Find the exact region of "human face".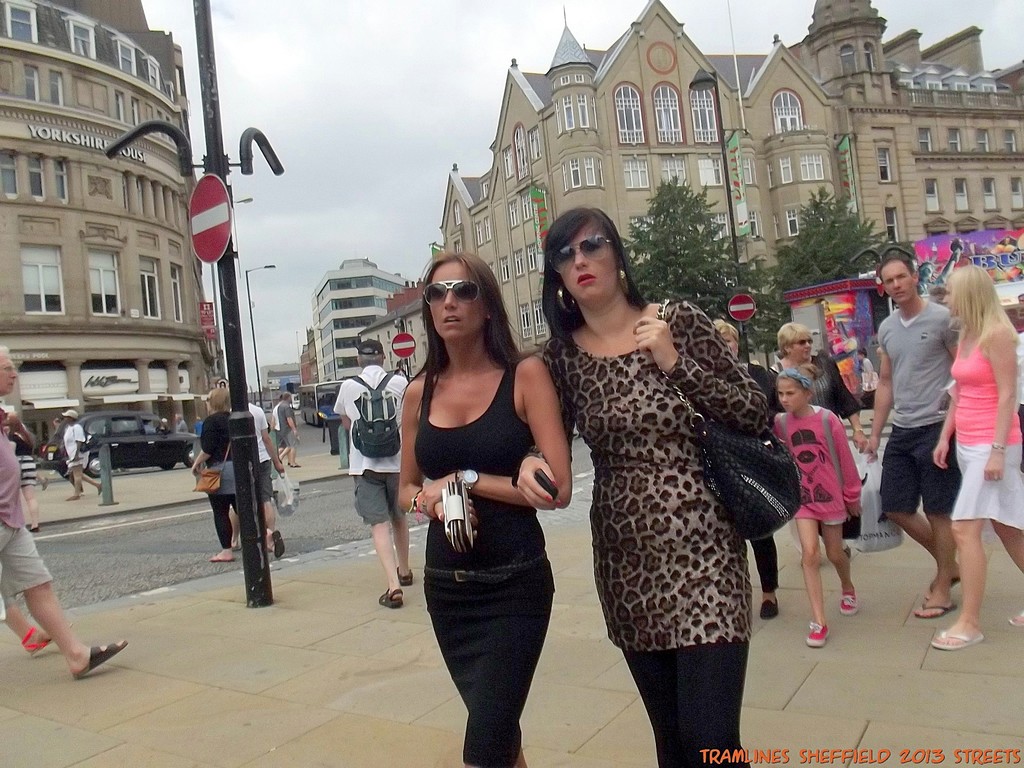
Exact region: x1=0 y1=356 x2=17 y2=394.
